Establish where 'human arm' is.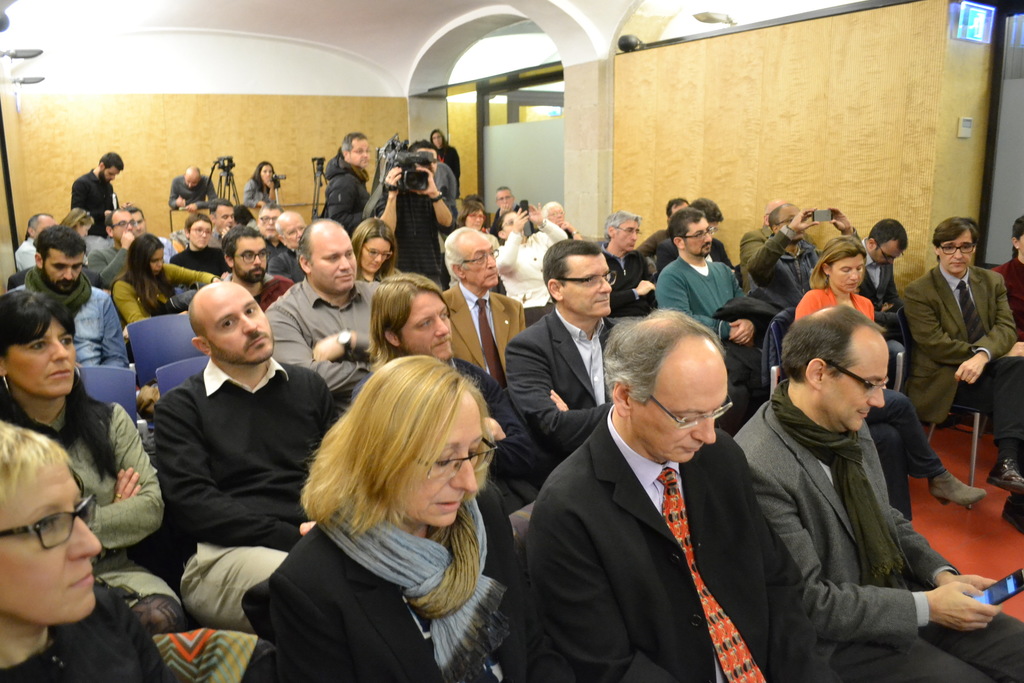
Established at bbox(151, 393, 303, 542).
